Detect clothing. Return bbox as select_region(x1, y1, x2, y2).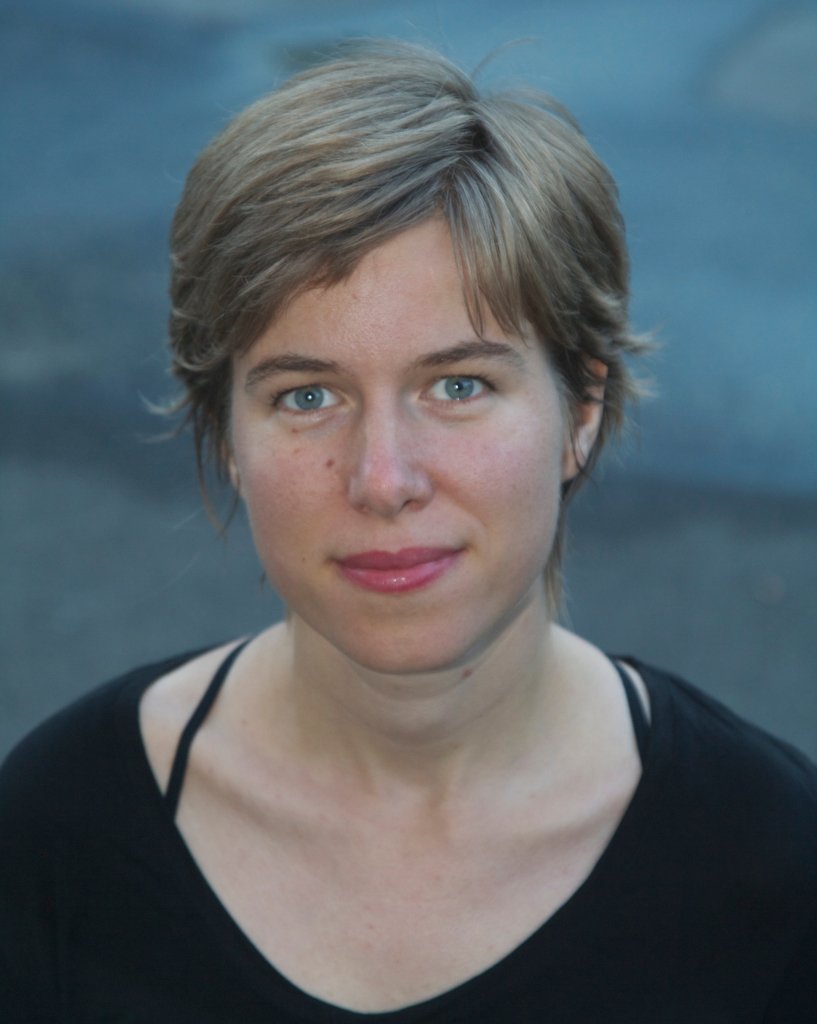
select_region(9, 615, 802, 1002).
